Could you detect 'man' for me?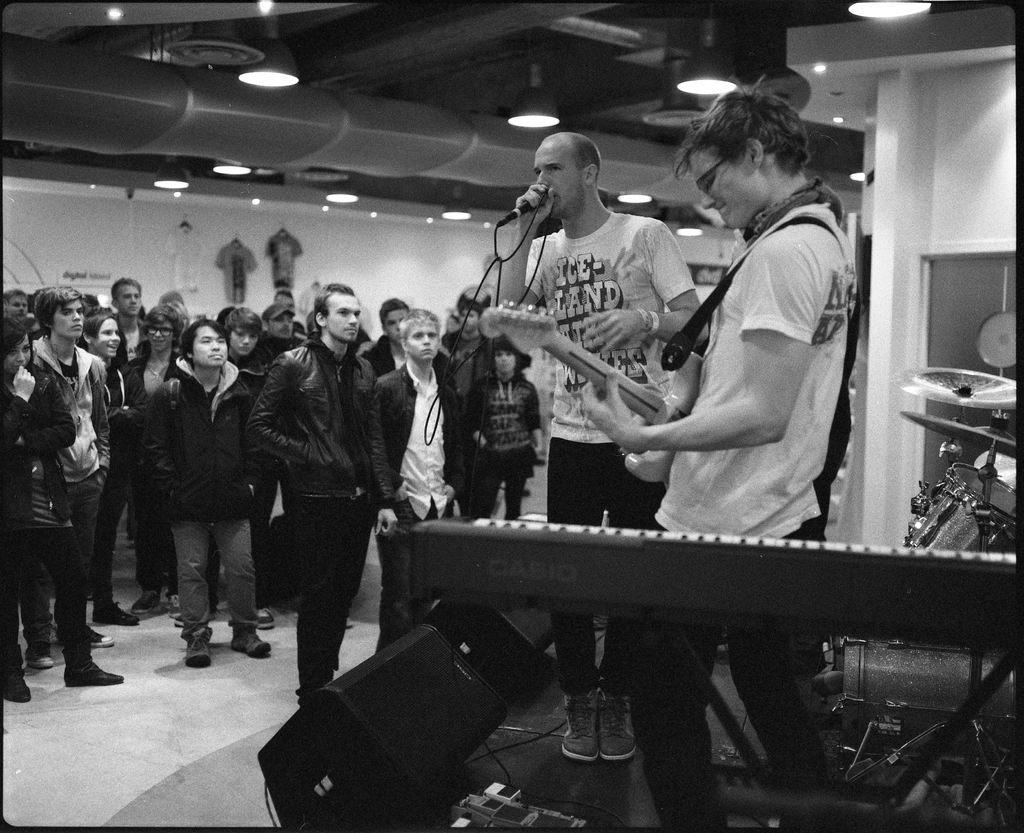
Detection result: {"x1": 240, "y1": 291, "x2": 374, "y2": 717}.
